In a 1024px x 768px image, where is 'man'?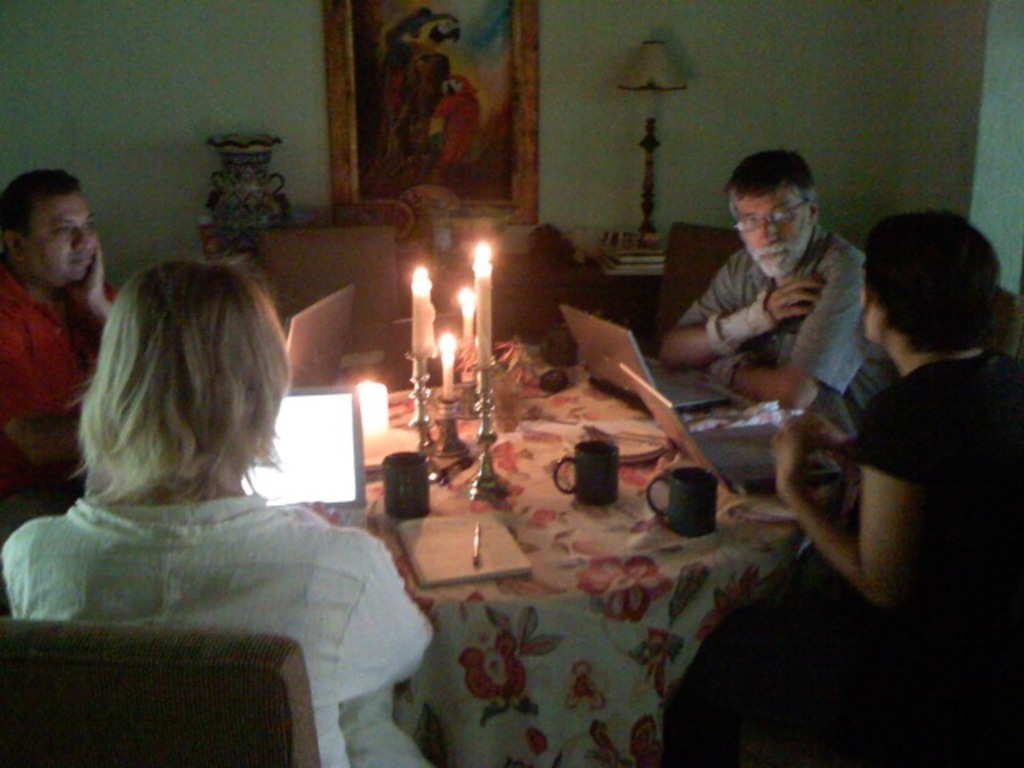
0,165,120,490.
